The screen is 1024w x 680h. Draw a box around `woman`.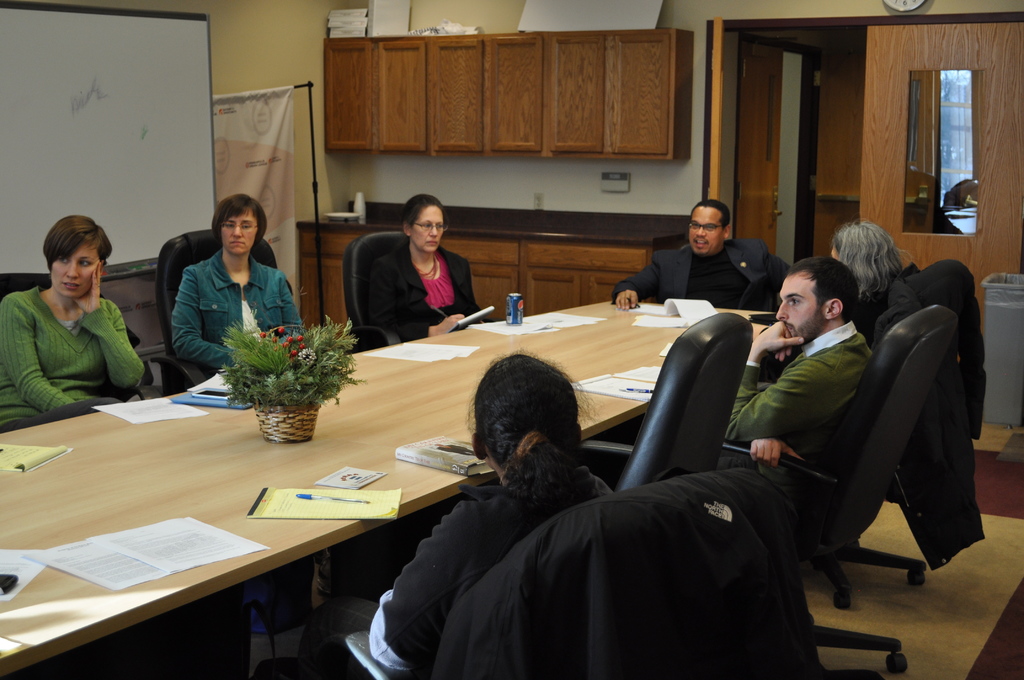
rect(170, 197, 305, 378).
